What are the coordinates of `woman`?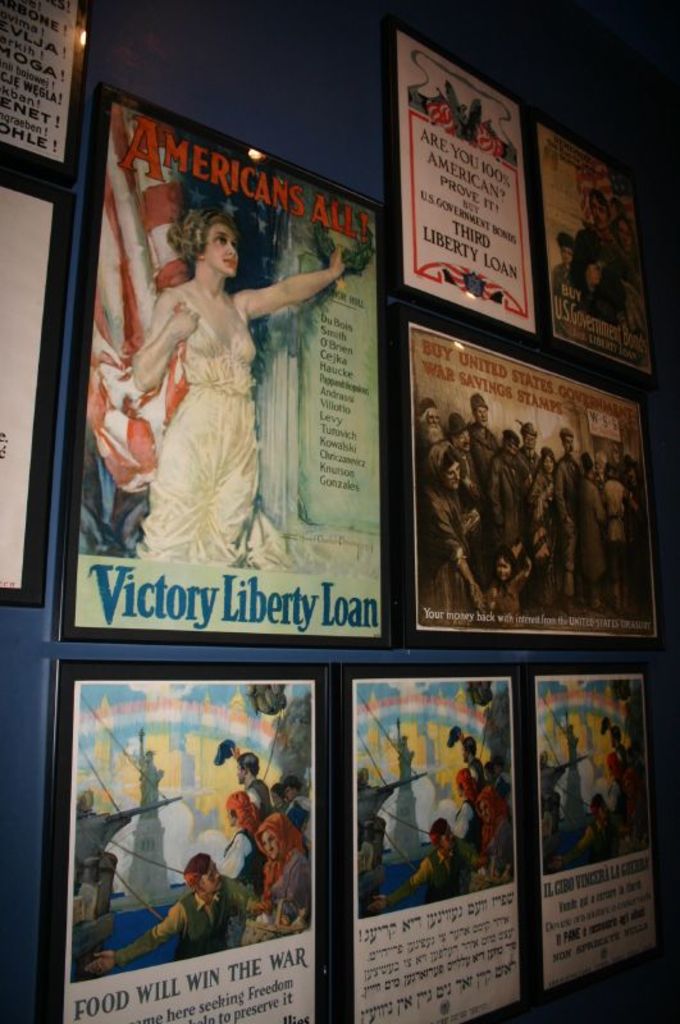
{"left": 473, "top": 785, "right": 515, "bottom": 876}.
